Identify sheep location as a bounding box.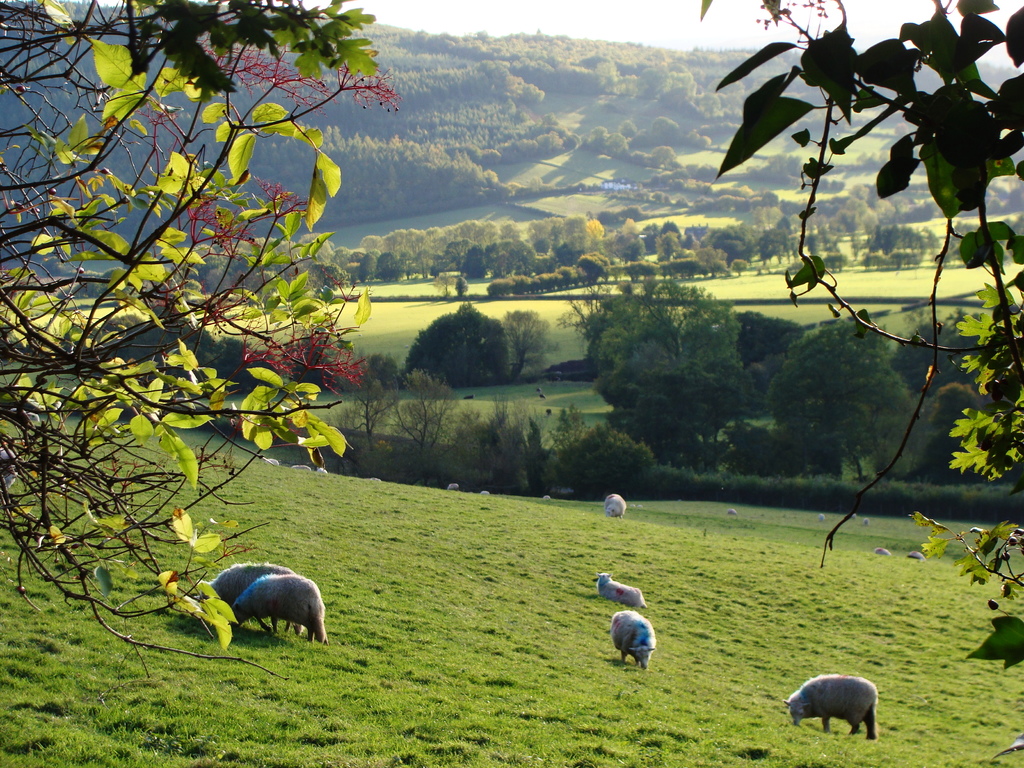
rect(234, 574, 328, 644).
